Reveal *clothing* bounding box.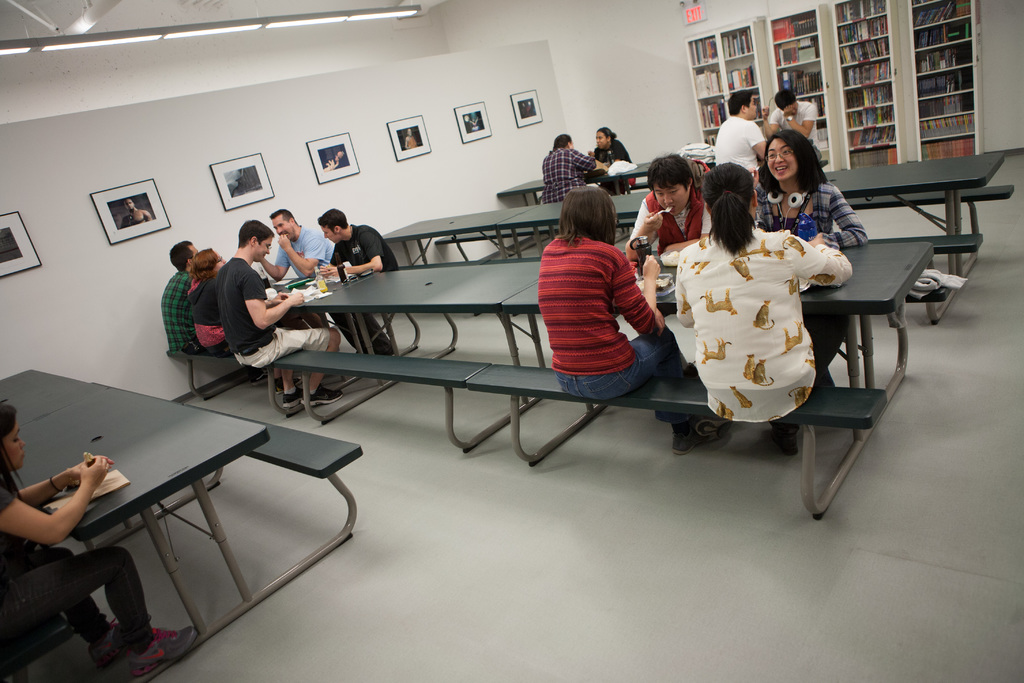
Revealed: pyautogui.locateOnScreen(269, 230, 340, 283).
